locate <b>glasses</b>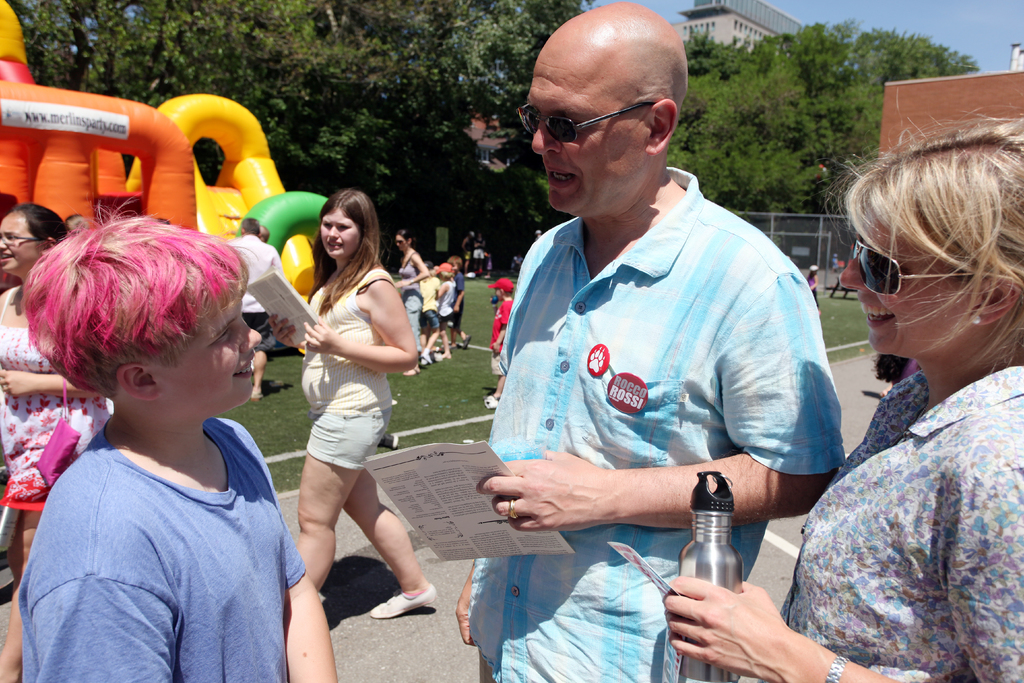
851, 237, 977, 295
